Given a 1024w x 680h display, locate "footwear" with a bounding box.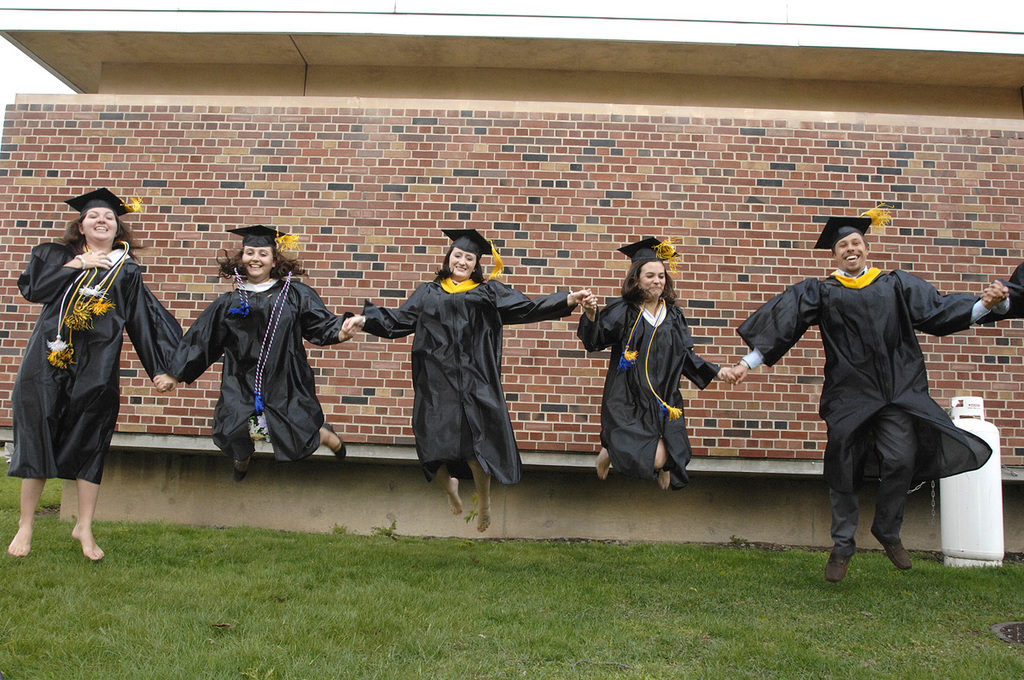
Located: (left=874, top=536, right=908, bottom=570).
